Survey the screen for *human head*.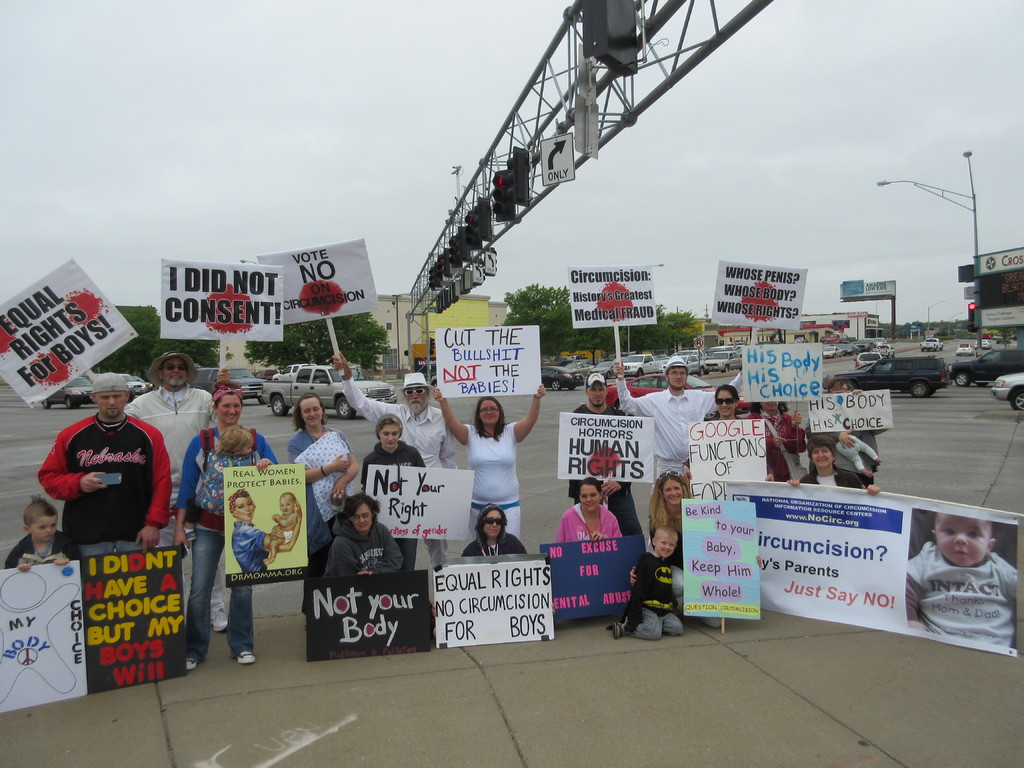
Survey found: bbox(584, 376, 605, 404).
